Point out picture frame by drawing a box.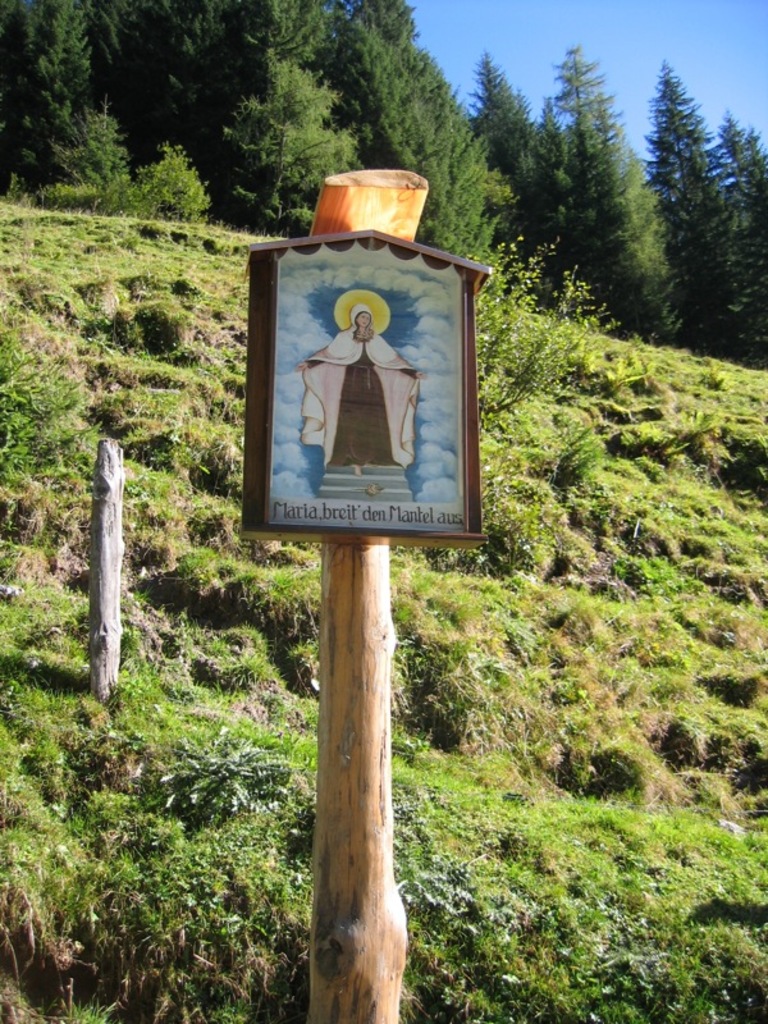
x1=252 y1=228 x2=490 y2=553.
